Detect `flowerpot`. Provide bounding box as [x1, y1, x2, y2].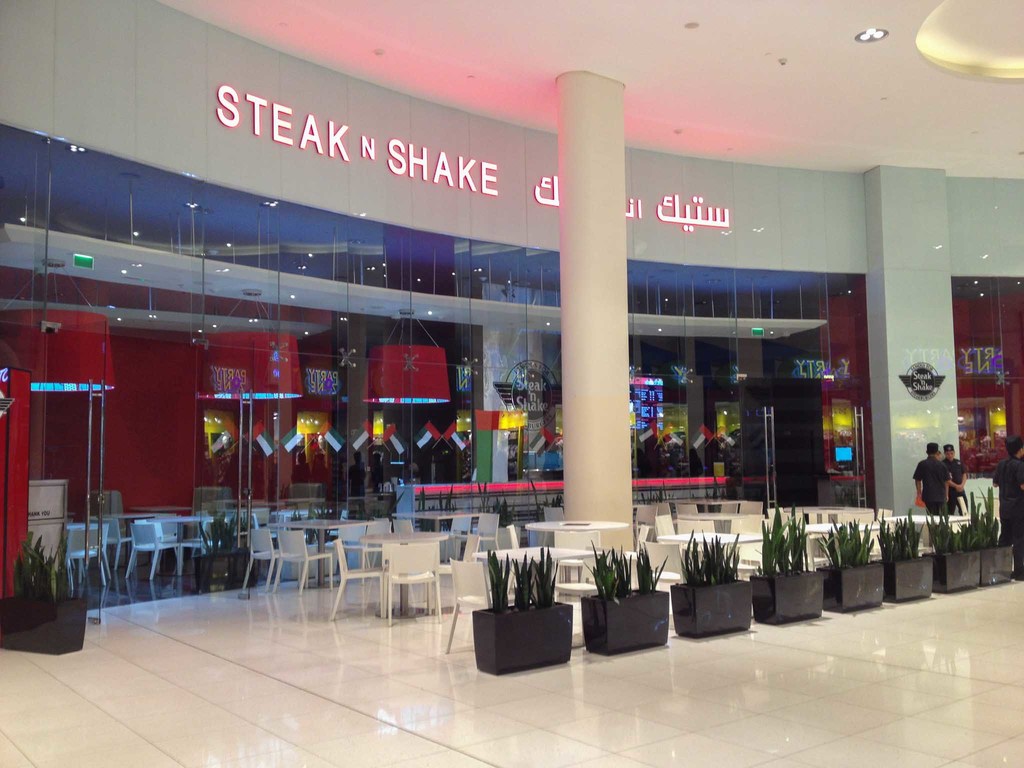
[580, 582, 668, 659].
